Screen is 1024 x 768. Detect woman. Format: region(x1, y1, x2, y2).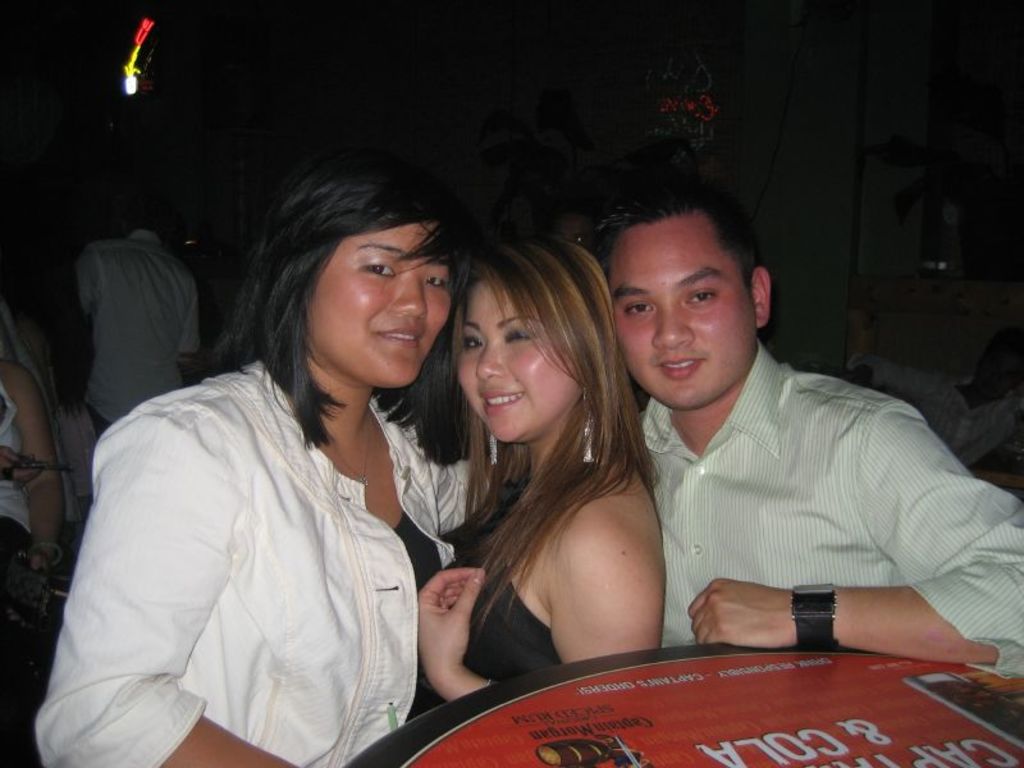
region(59, 166, 497, 763).
